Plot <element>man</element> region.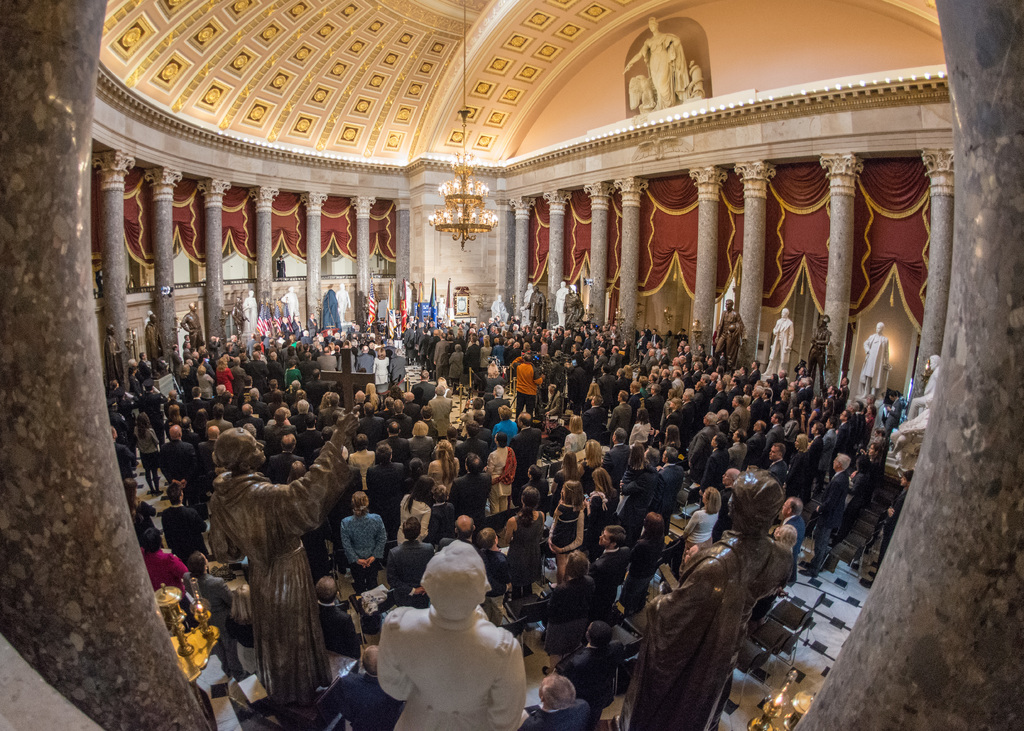
Plotted at x1=573 y1=348 x2=593 y2=369.
